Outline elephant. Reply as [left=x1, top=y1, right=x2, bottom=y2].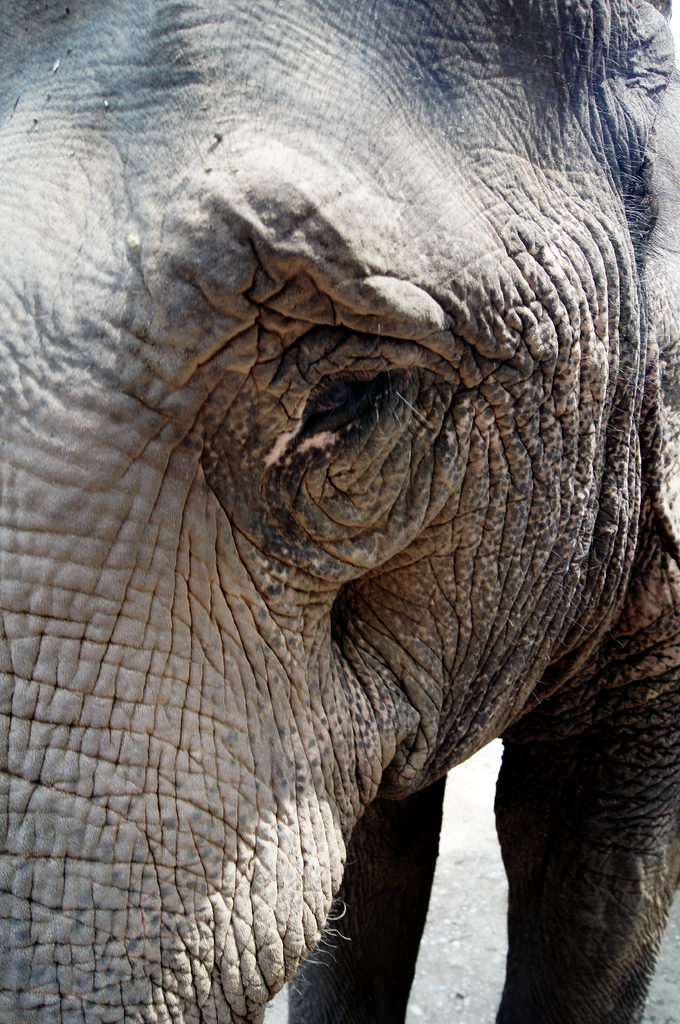
[left=0, top=83, right=661, bottom=1021].
